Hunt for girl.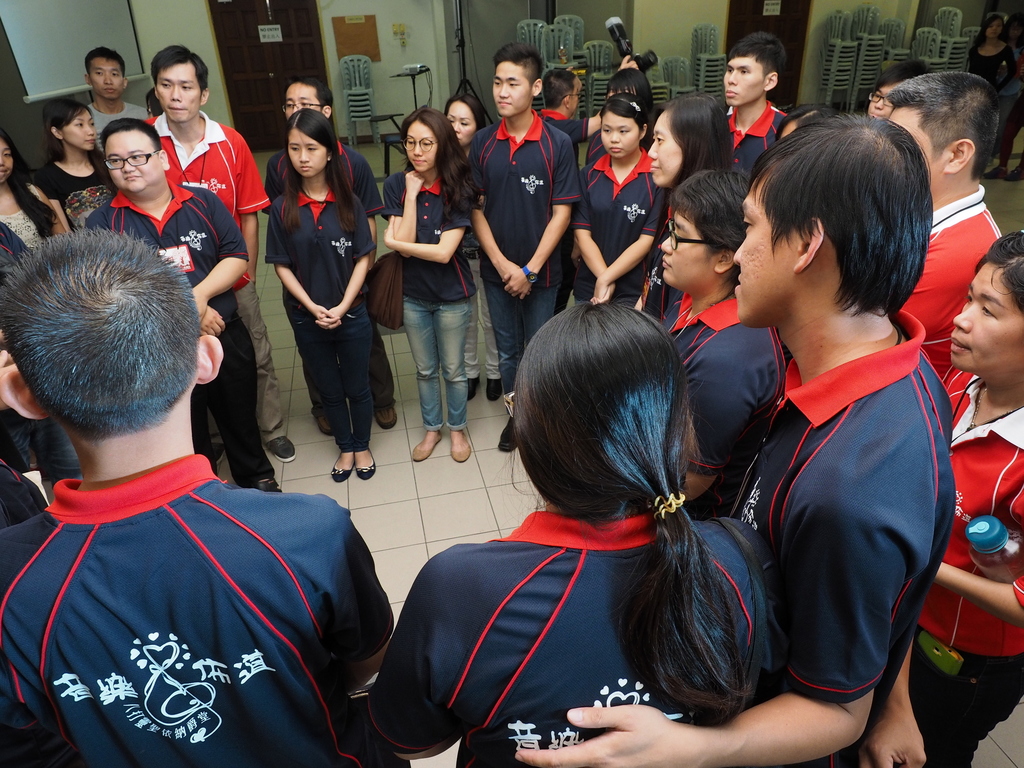
Hunted down at l=34, t=97, r=117, b=238.
